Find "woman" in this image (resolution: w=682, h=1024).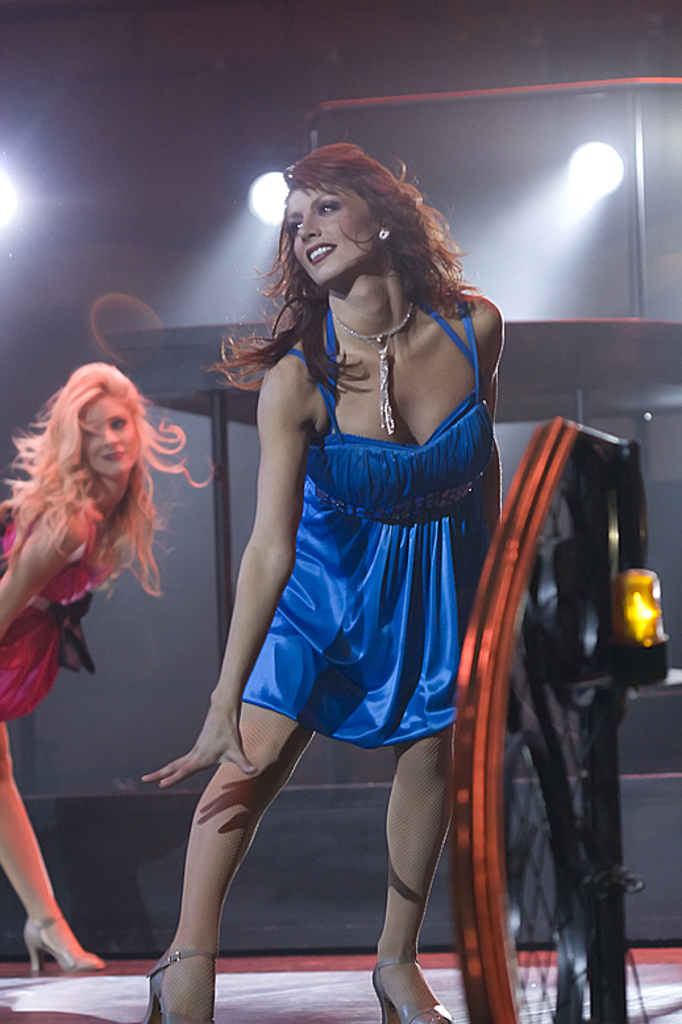
crop(159, 91, 500, 1023).
